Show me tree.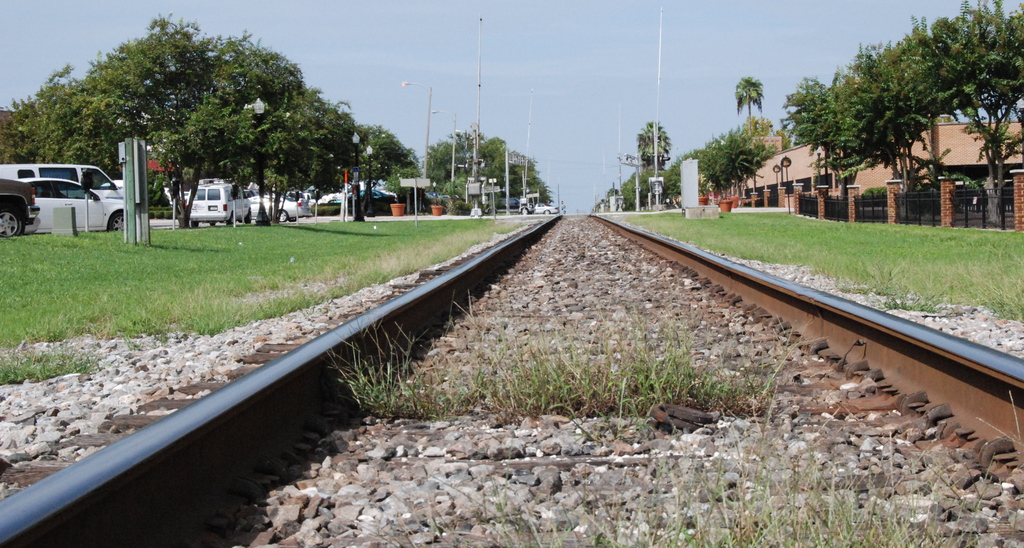
tree is here: bbox(358, 120, 424, 172).
